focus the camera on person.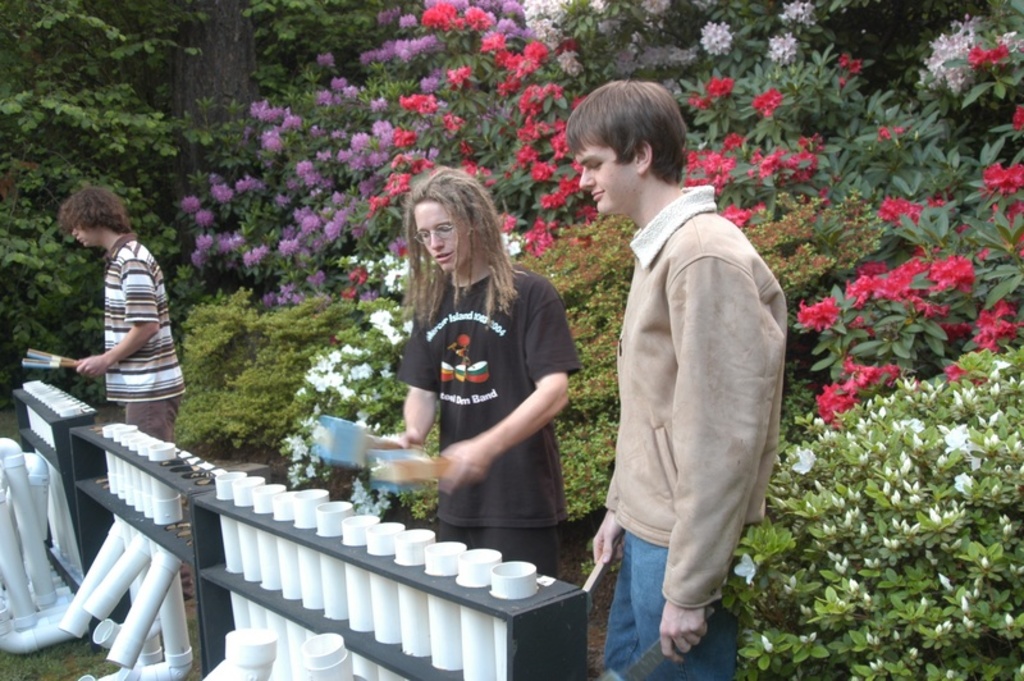
Focus region: 374/184/581/589.
